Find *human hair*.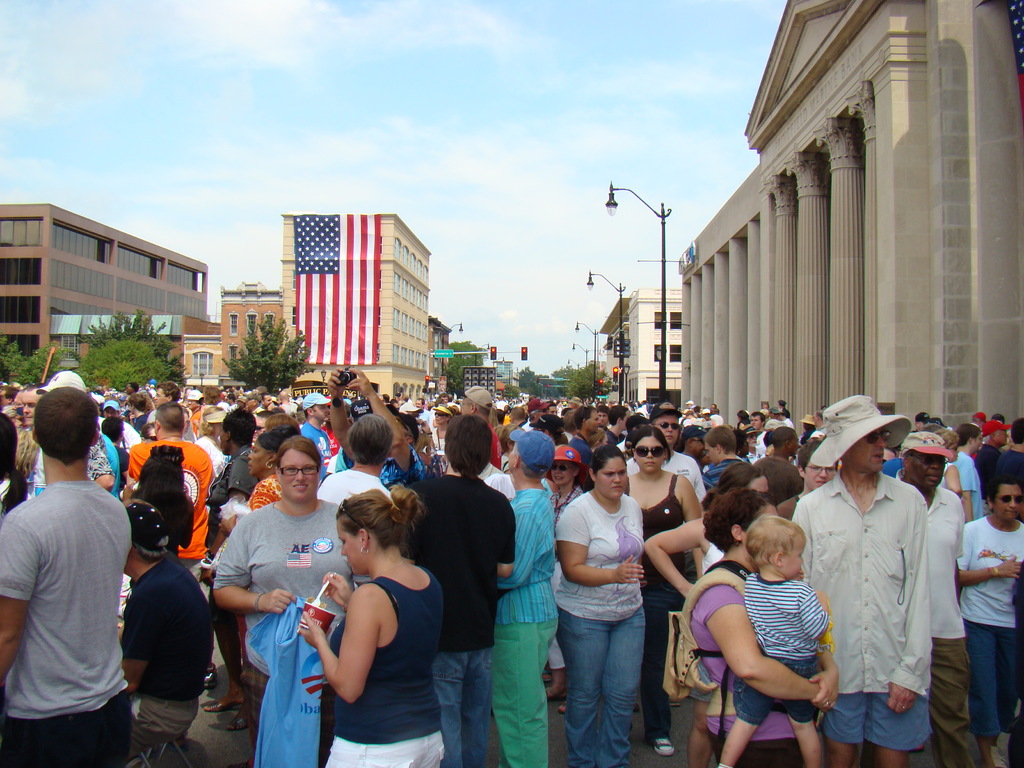
x1=954 y1=422 x2=980 y2=446.
